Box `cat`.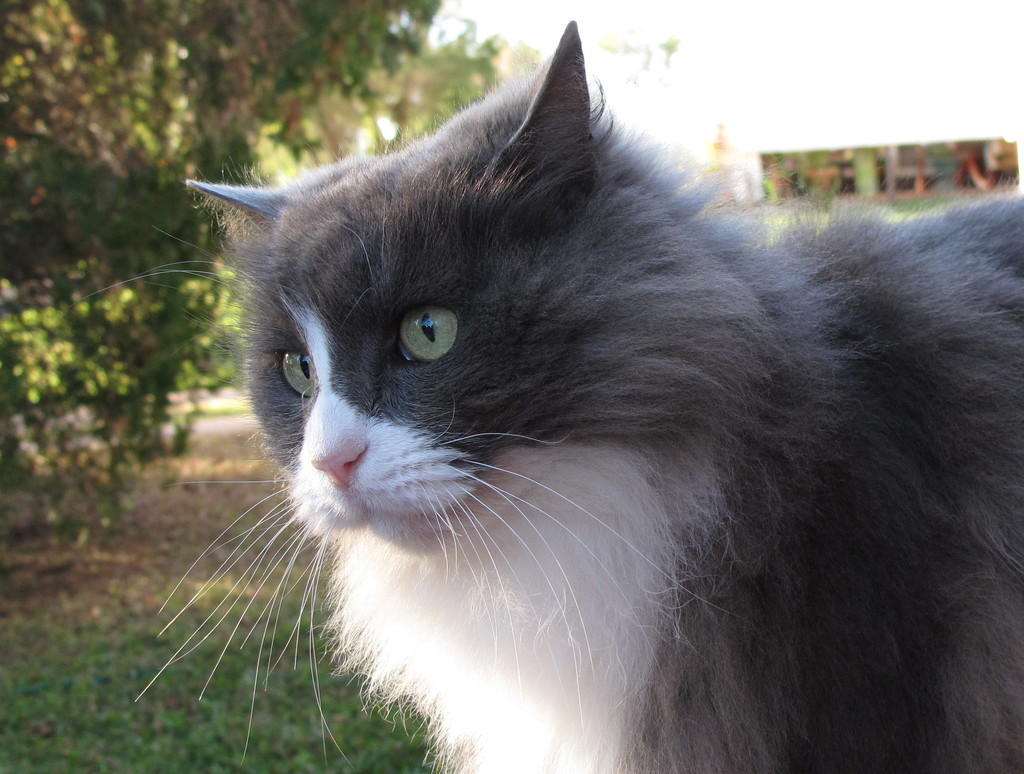
61:20:1023:769.
